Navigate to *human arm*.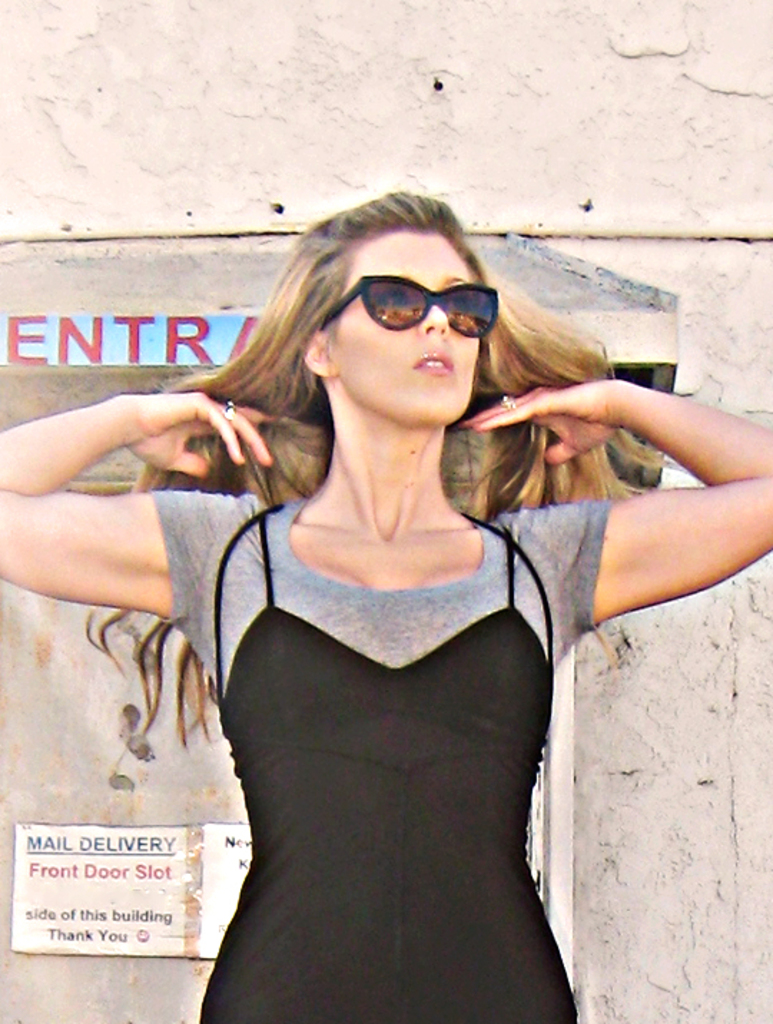
Navigation target: bbox=(465, 374, 772, 636).
